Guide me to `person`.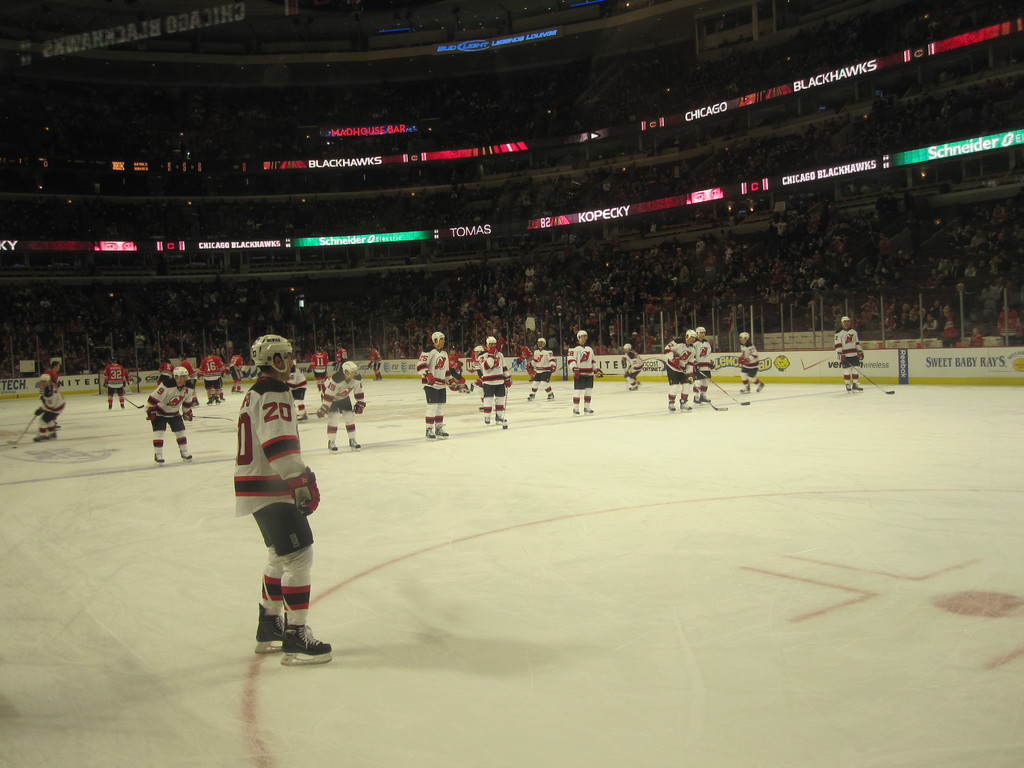
Guidance: [left=418, top=332, right=451, bottom=442].
